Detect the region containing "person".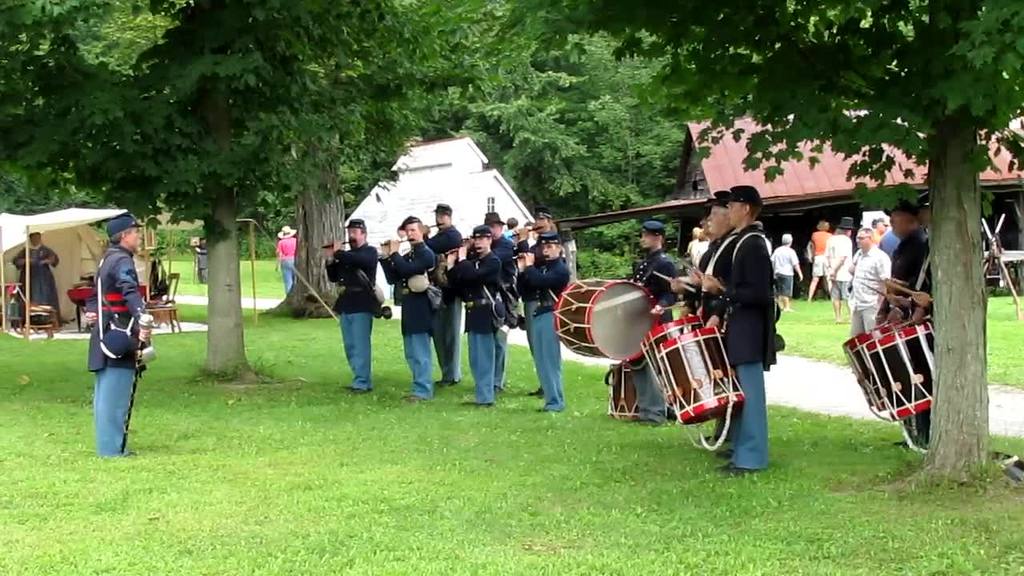
select_region(10, 233, 61, 319).
